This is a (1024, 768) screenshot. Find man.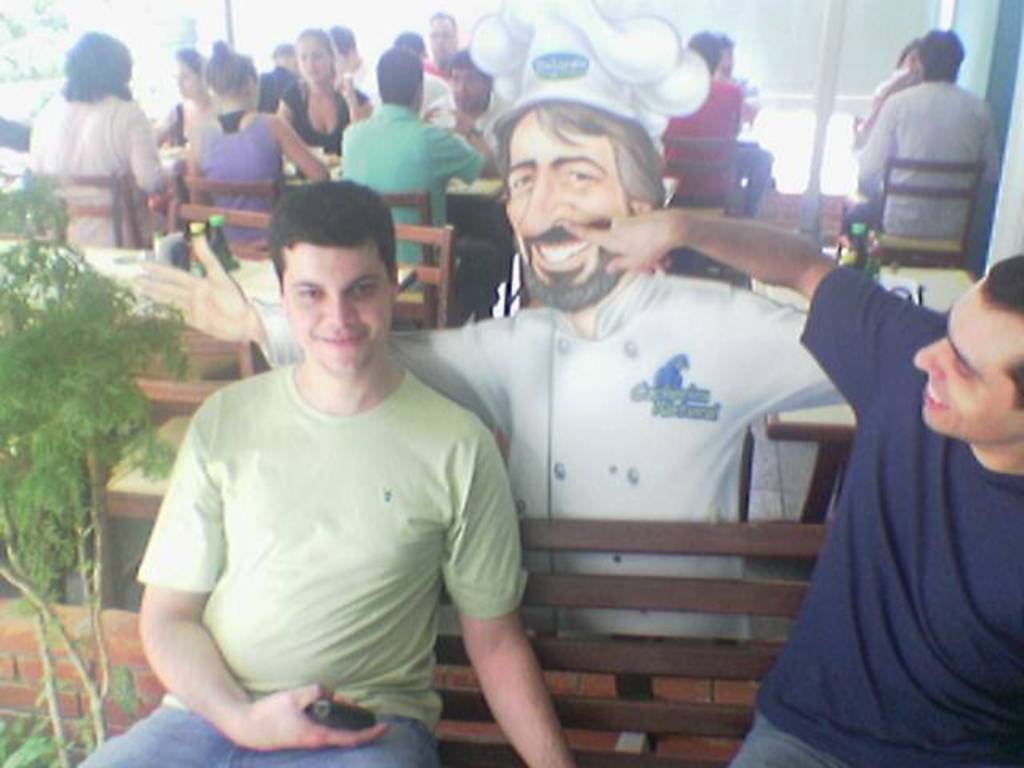
Bounding box: box(341, 43, 504, 325).
